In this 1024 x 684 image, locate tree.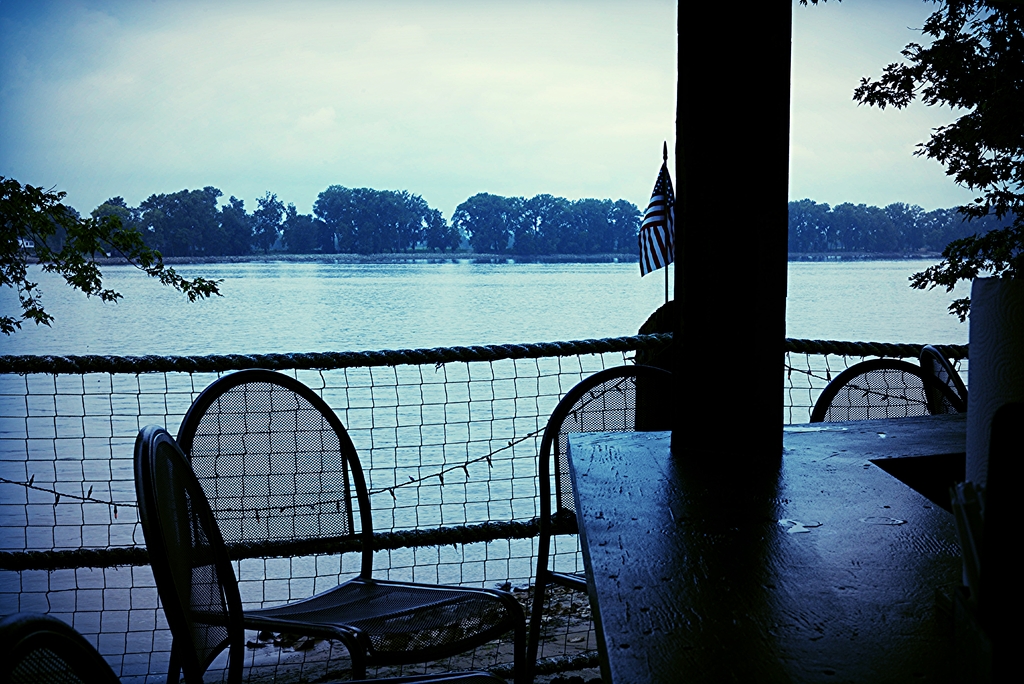
Bounding box: BBox(531, 186, 640, 262).
